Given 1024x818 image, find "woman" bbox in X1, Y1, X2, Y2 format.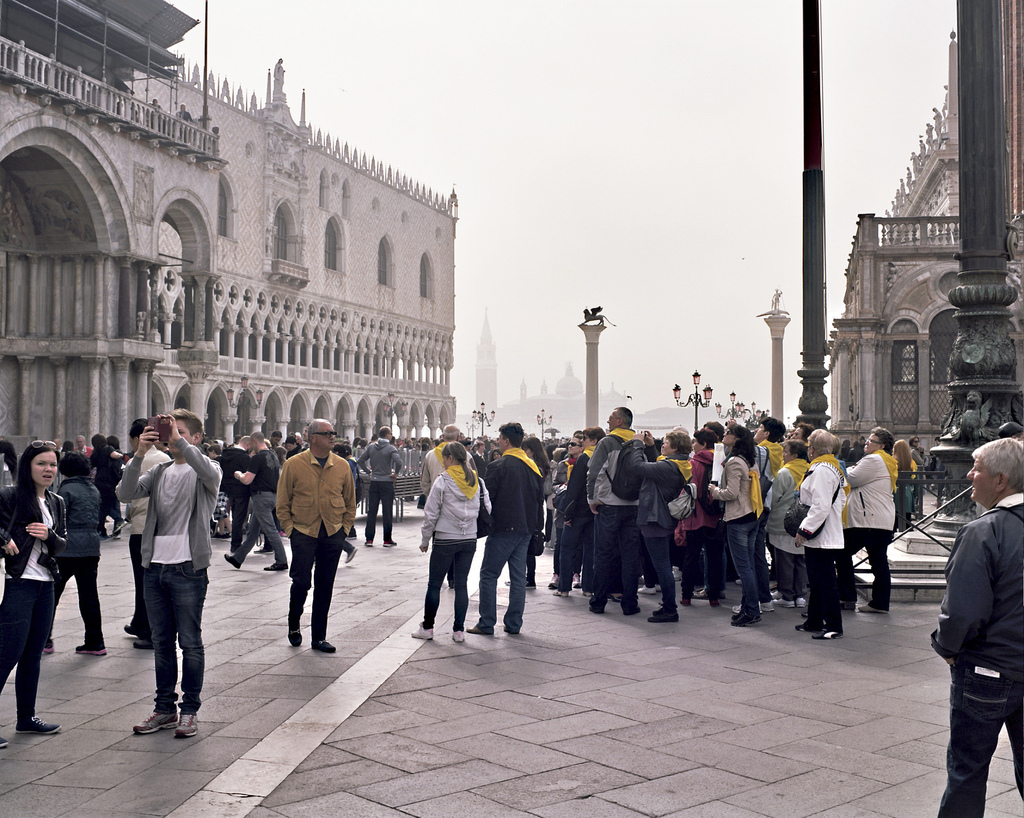
524, 434, 549, 588.
